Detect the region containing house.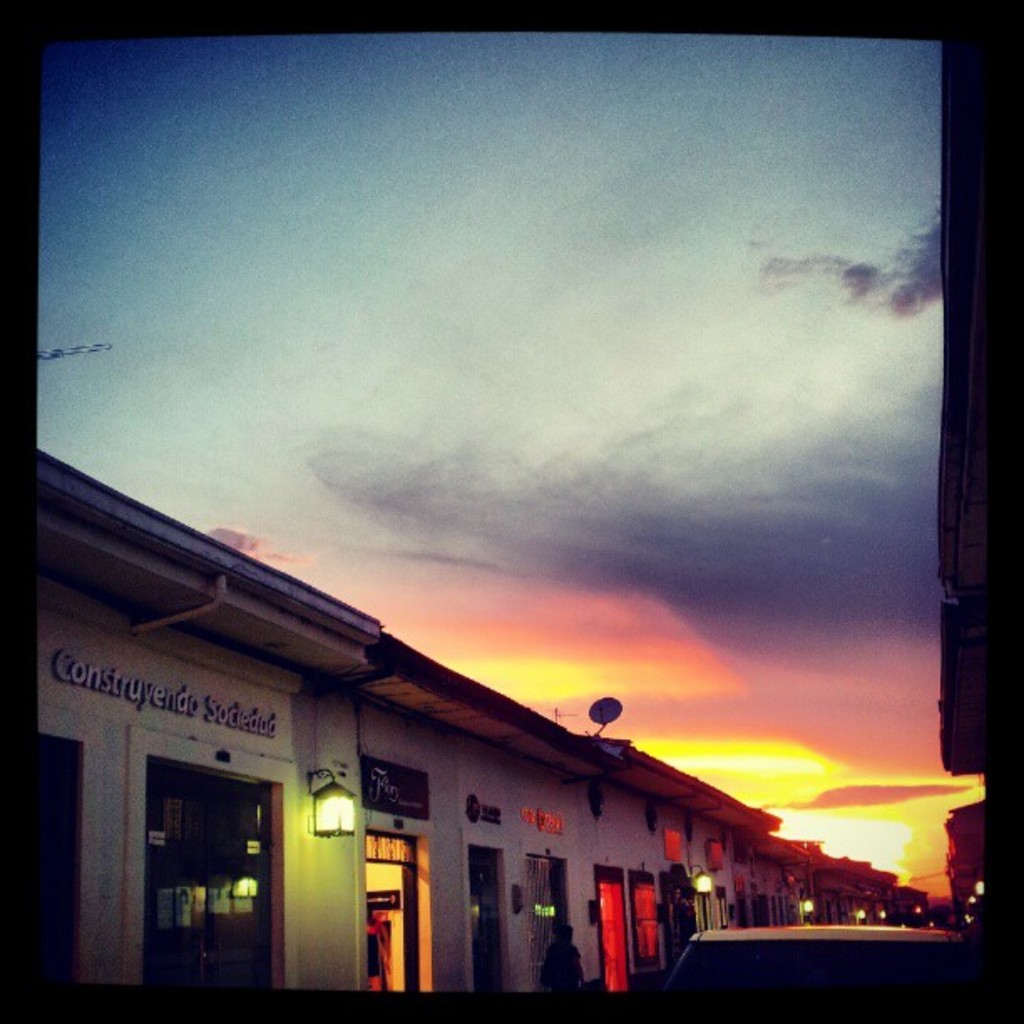
770/835/959/929.
